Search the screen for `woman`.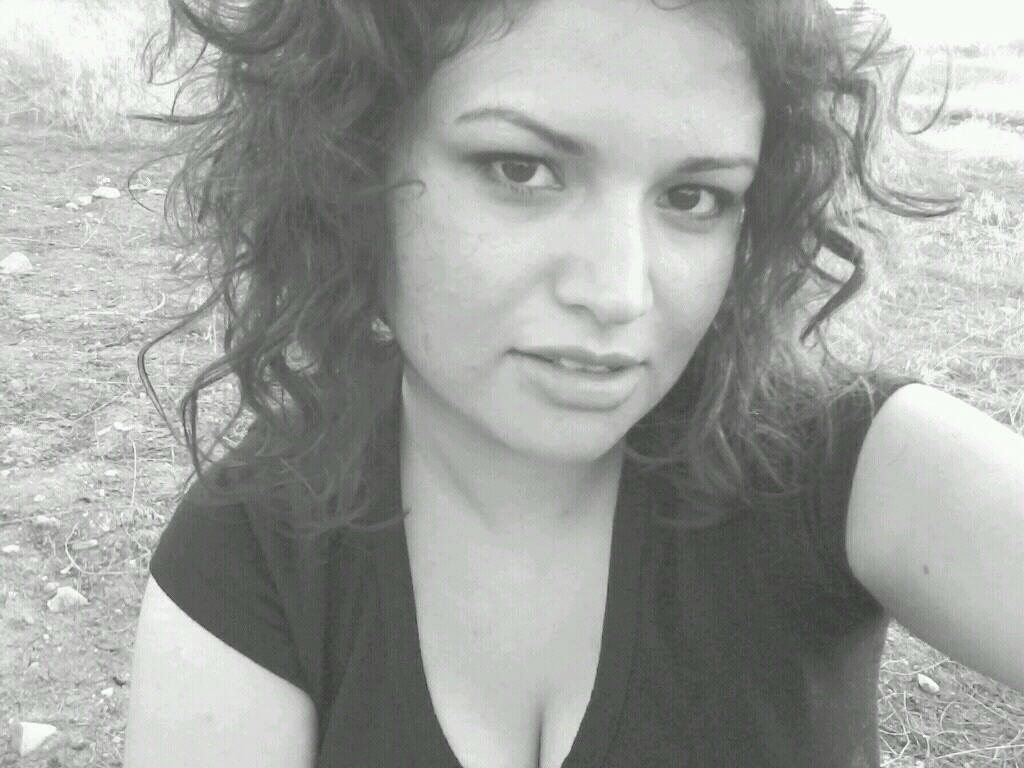
Found at left=117, top=0, right=1023, bottom=767.
